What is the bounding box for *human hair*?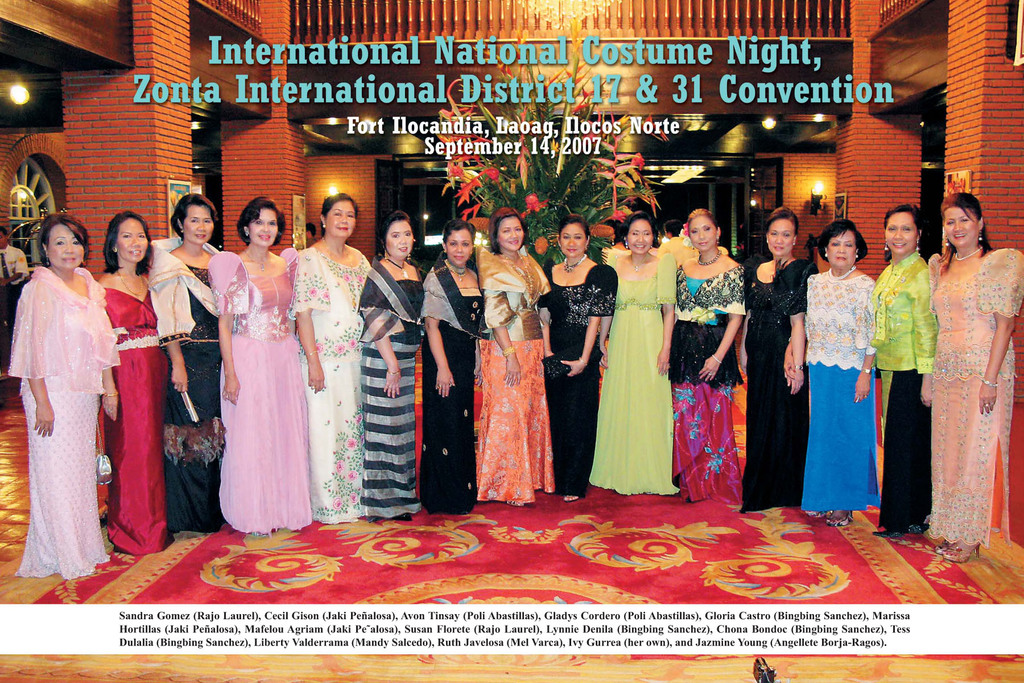
<bbox>235, 196, 287, 246</bbox>.
